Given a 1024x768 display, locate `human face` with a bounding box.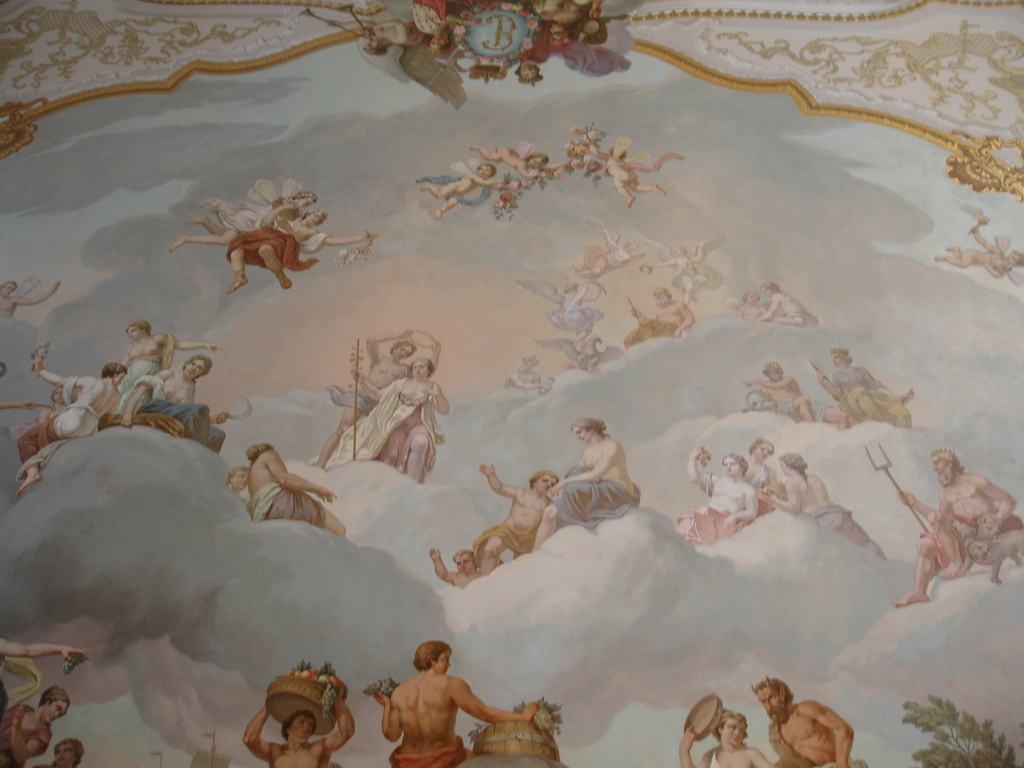
Located: bbox=[43, 700, 68, 722].
